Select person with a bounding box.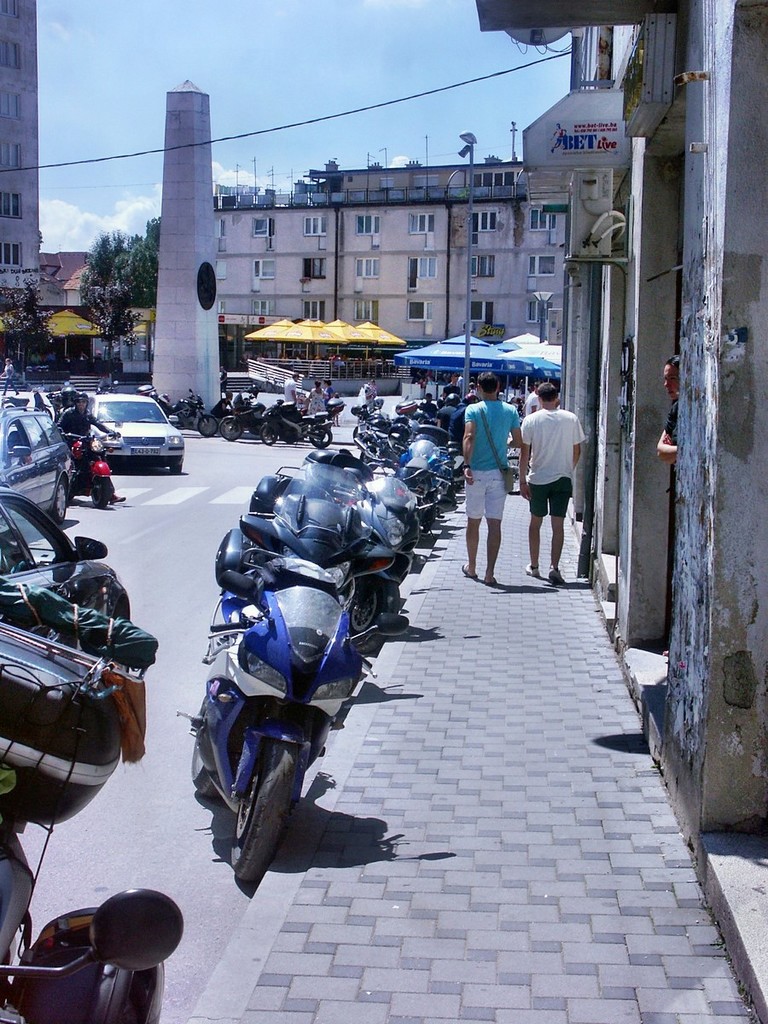
[left=59, top=394, right=122, bottom=509].
